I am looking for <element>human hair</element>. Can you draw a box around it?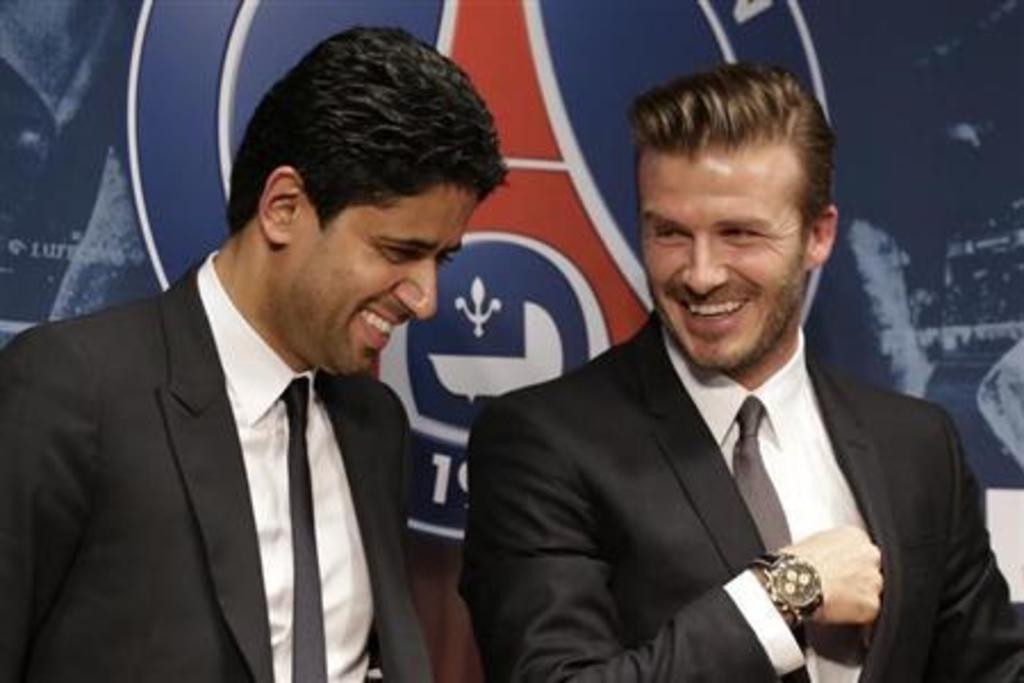
Sure, the bounding box is (203,18,487,310).
